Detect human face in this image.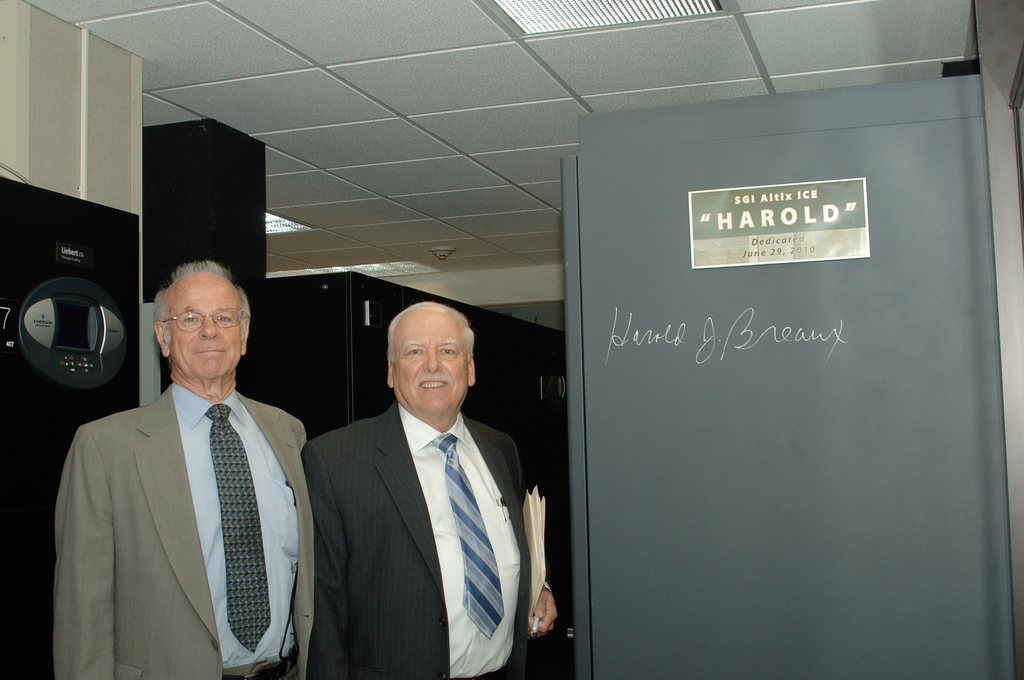
Detection: [left=396, top=311, right=470, bottom=422].
